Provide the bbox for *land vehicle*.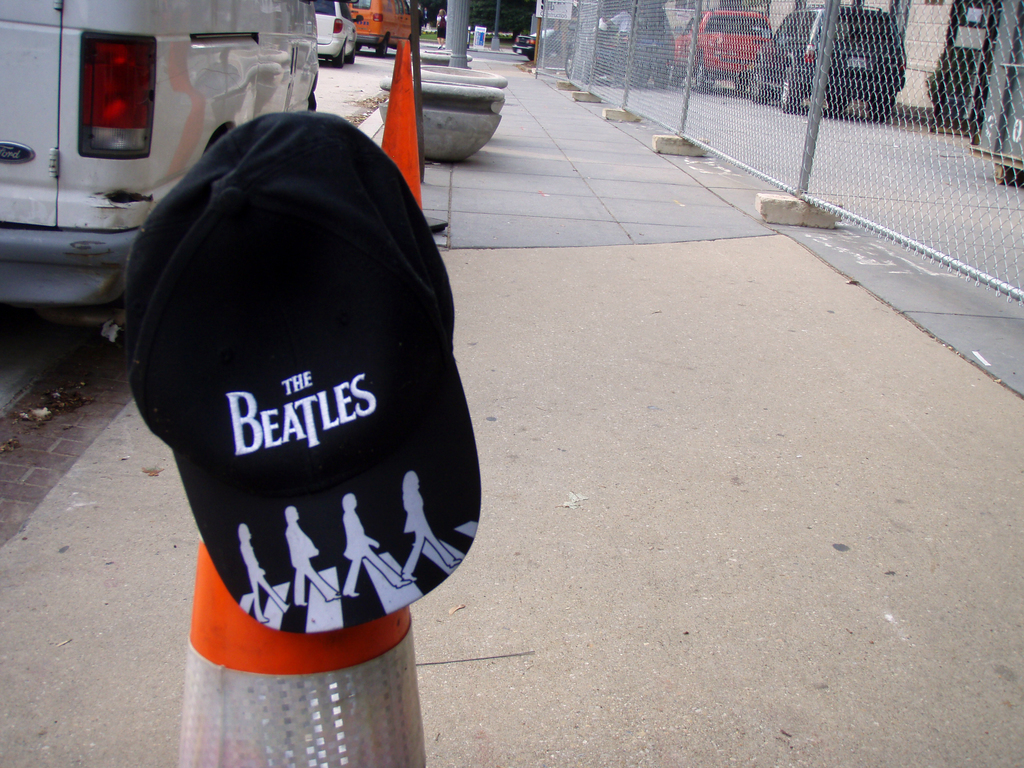
<region>317, 0, 362, 68</region>.
